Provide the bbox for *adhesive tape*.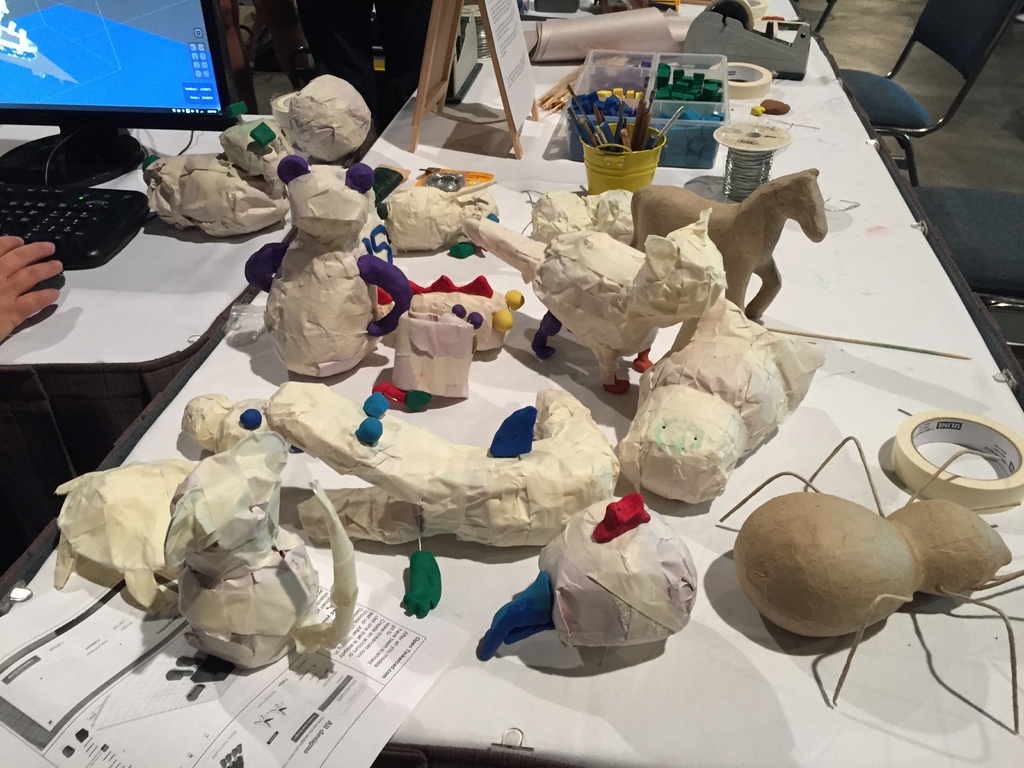
[left=707, top=61, right=773, bottom=100].
